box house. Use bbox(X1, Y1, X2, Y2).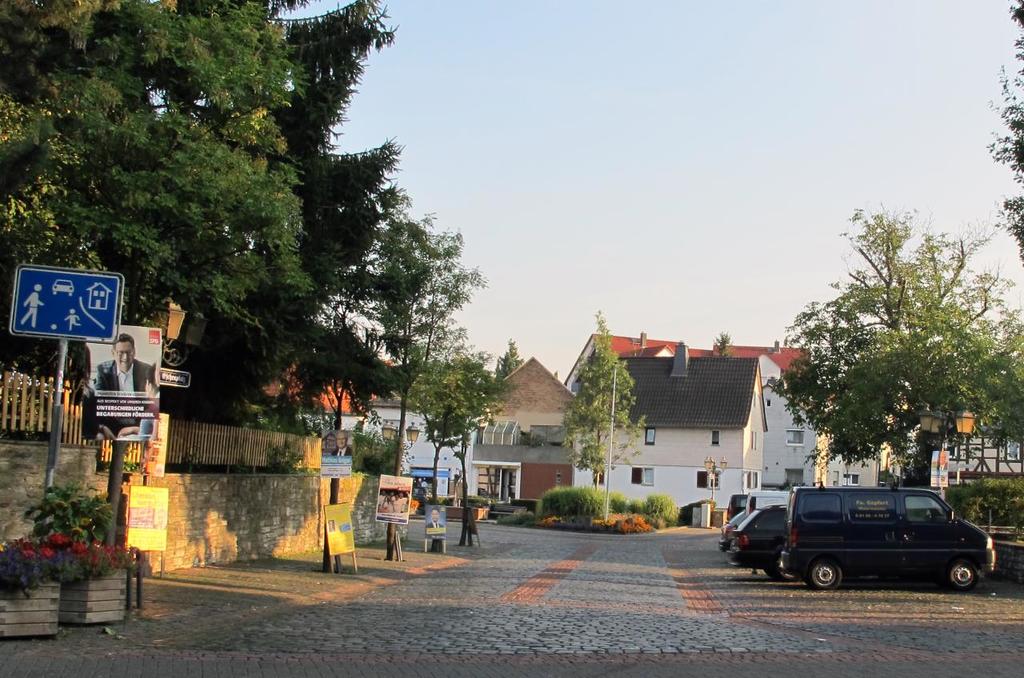
bbox(466, 352, 570, 508).
